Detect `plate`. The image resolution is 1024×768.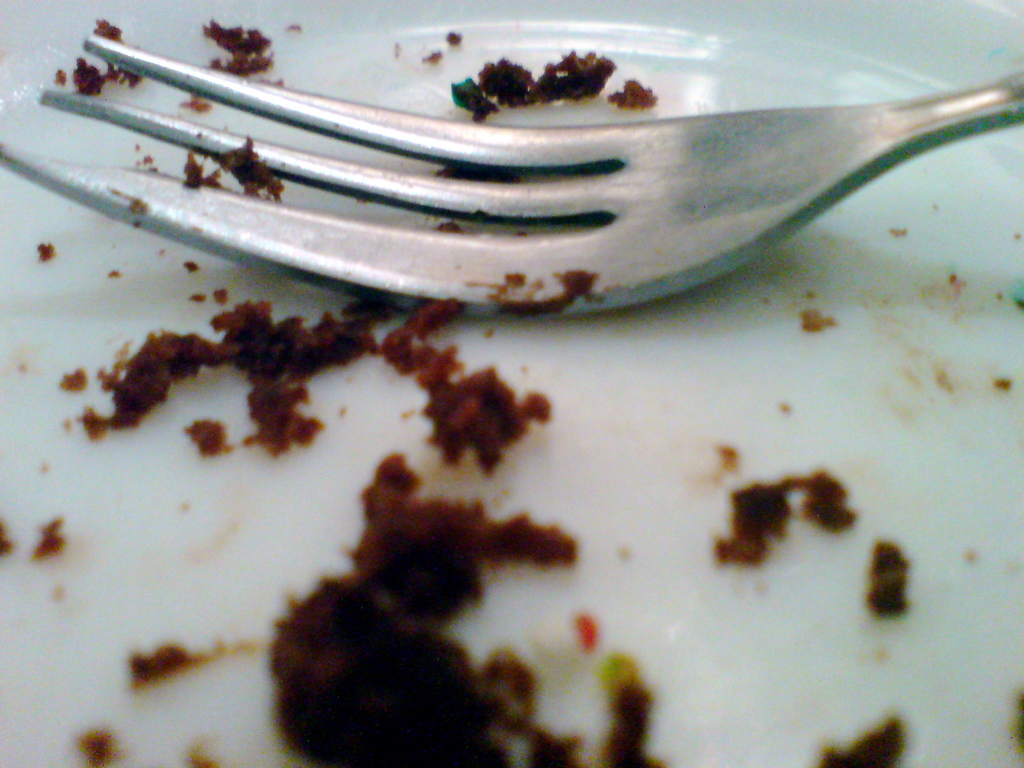
(1,64,1023,759).
